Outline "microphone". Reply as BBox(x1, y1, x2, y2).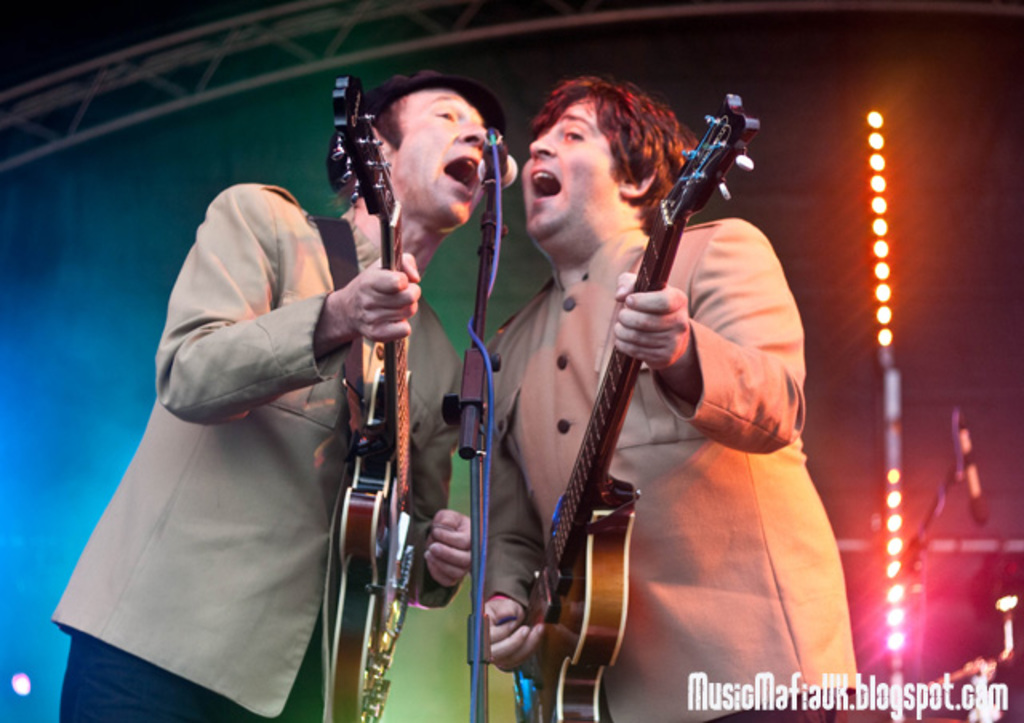
BBox(957, 409, 990, 526).
